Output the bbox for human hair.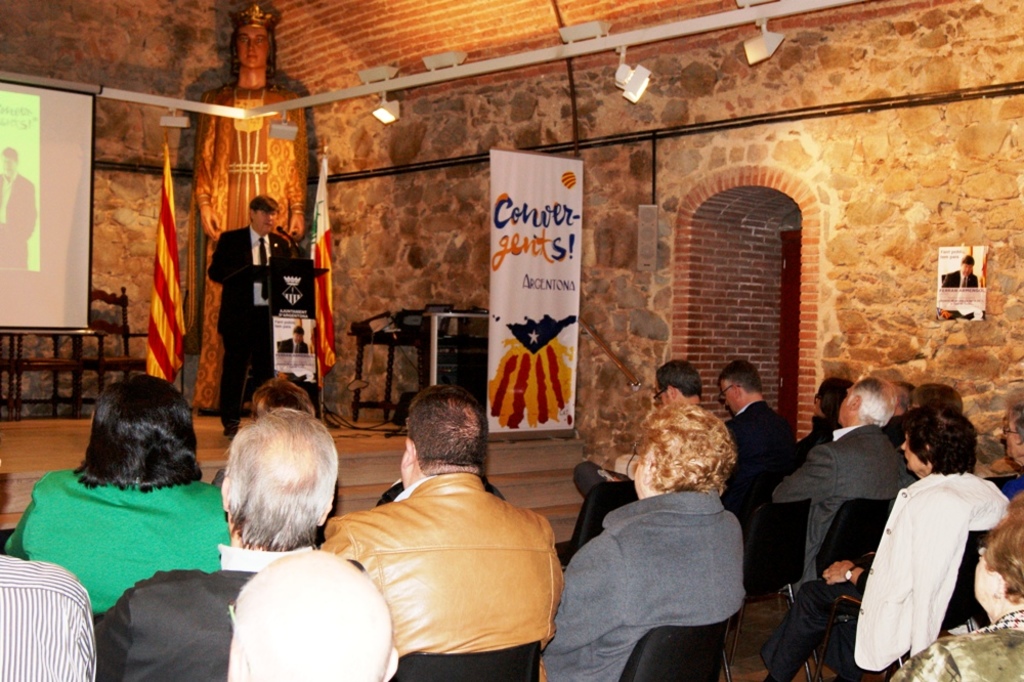
x1=399, y1=388, x2=485, y2=470.
